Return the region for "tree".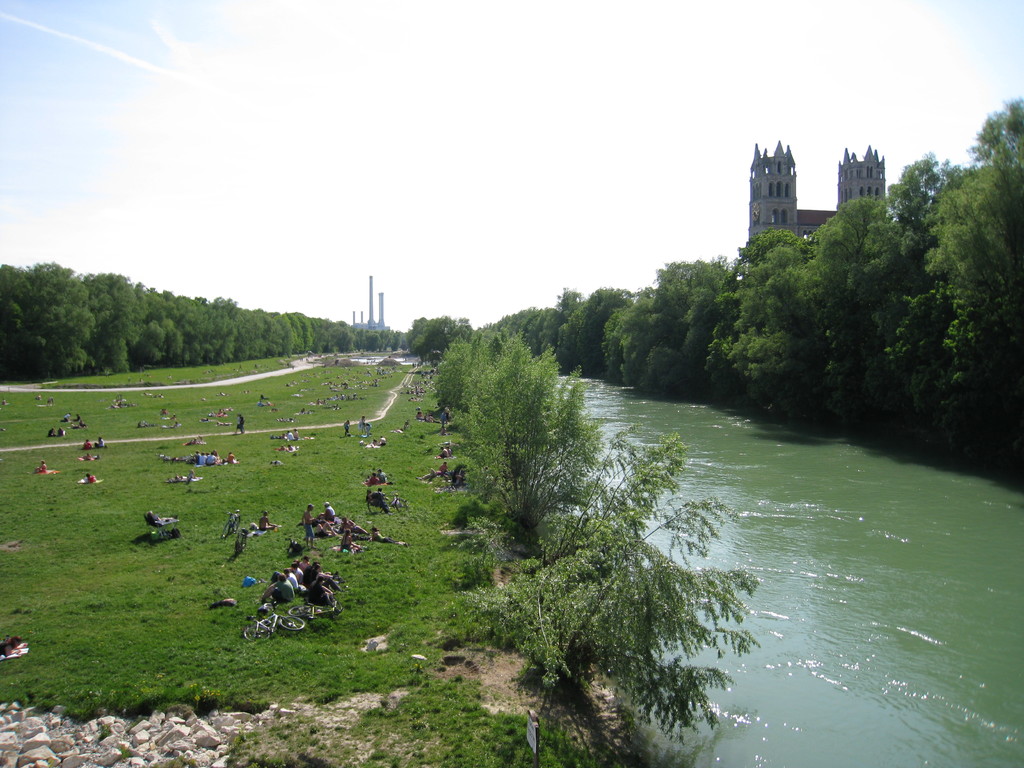
(474, 433, 760, 688).
